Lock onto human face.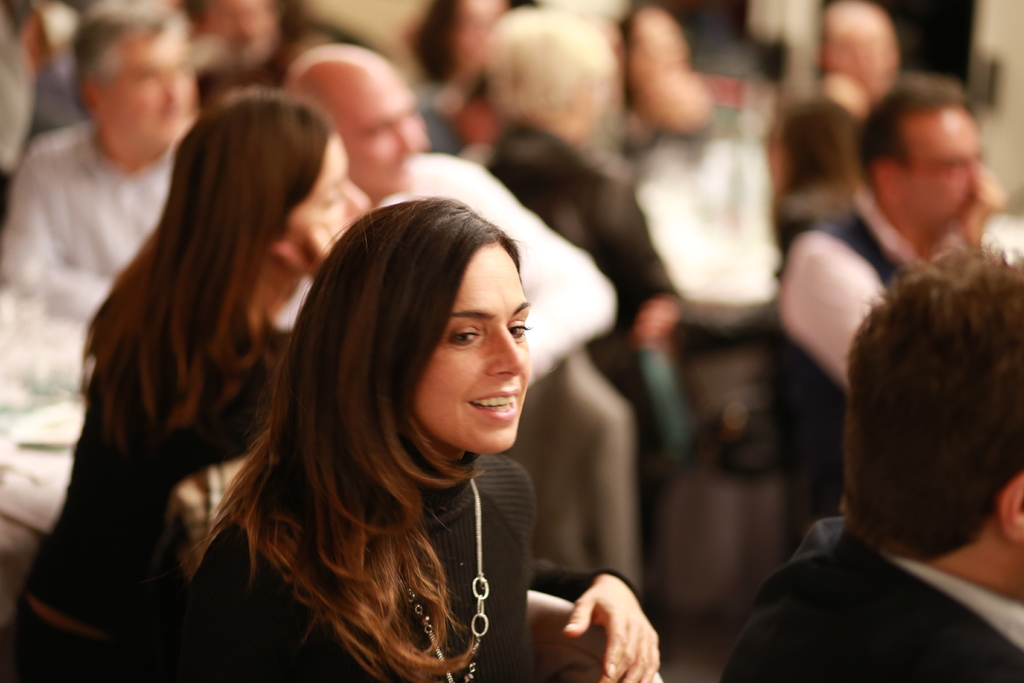
Locked: bbox=[106, 34, 204, 151].
